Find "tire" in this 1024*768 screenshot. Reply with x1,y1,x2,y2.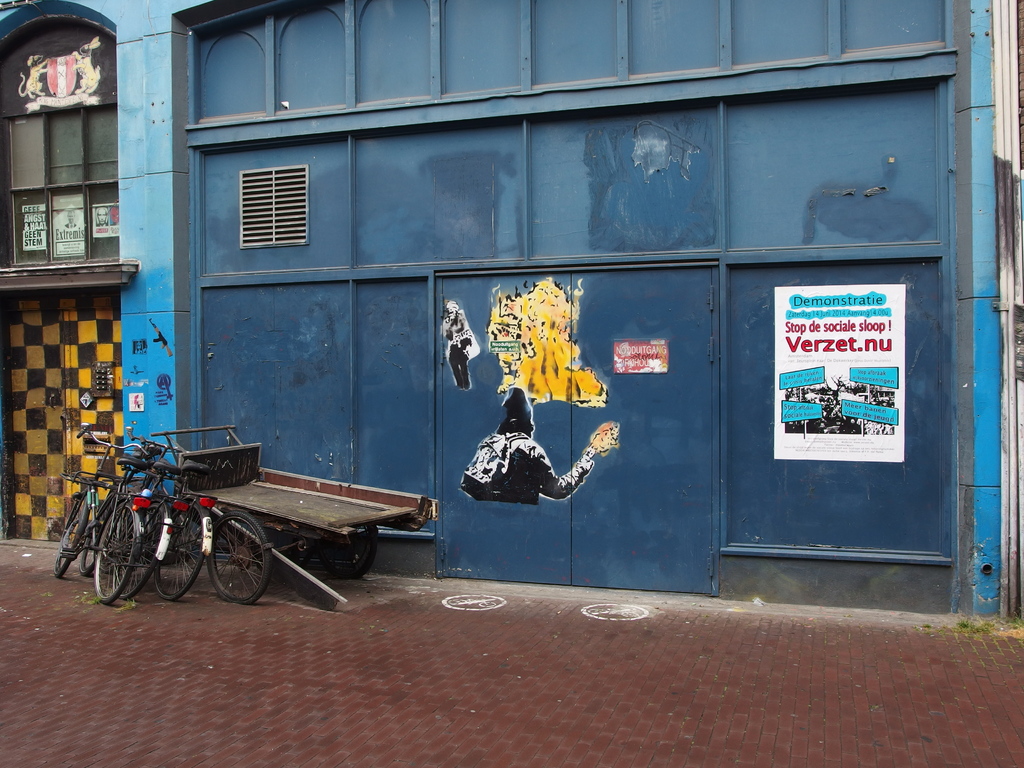
314,526,382,580.
